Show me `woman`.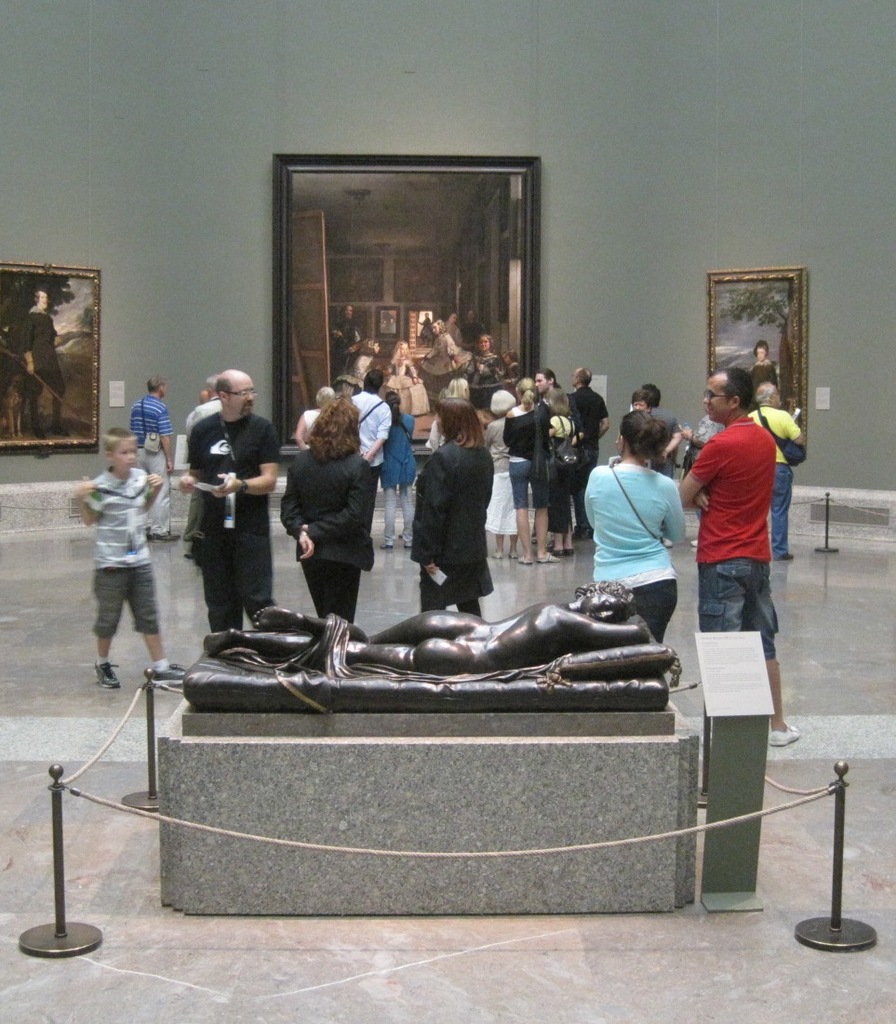
`woman` is here: locate(286, 388, 341, 456).
